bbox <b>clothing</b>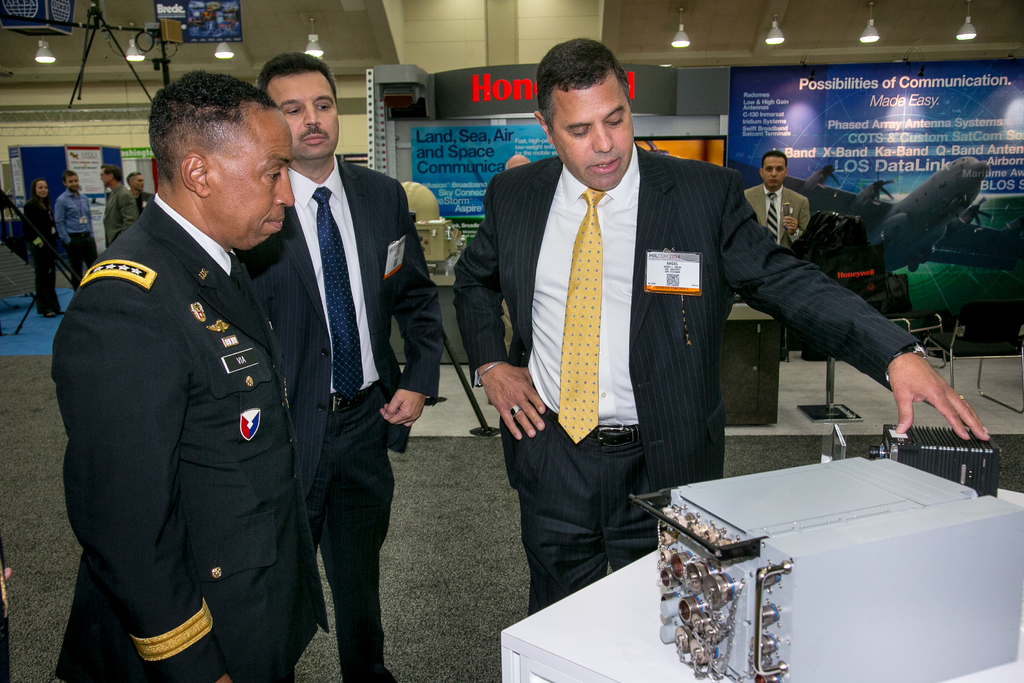
(left=106, top=189, right=133, bottom=244)
